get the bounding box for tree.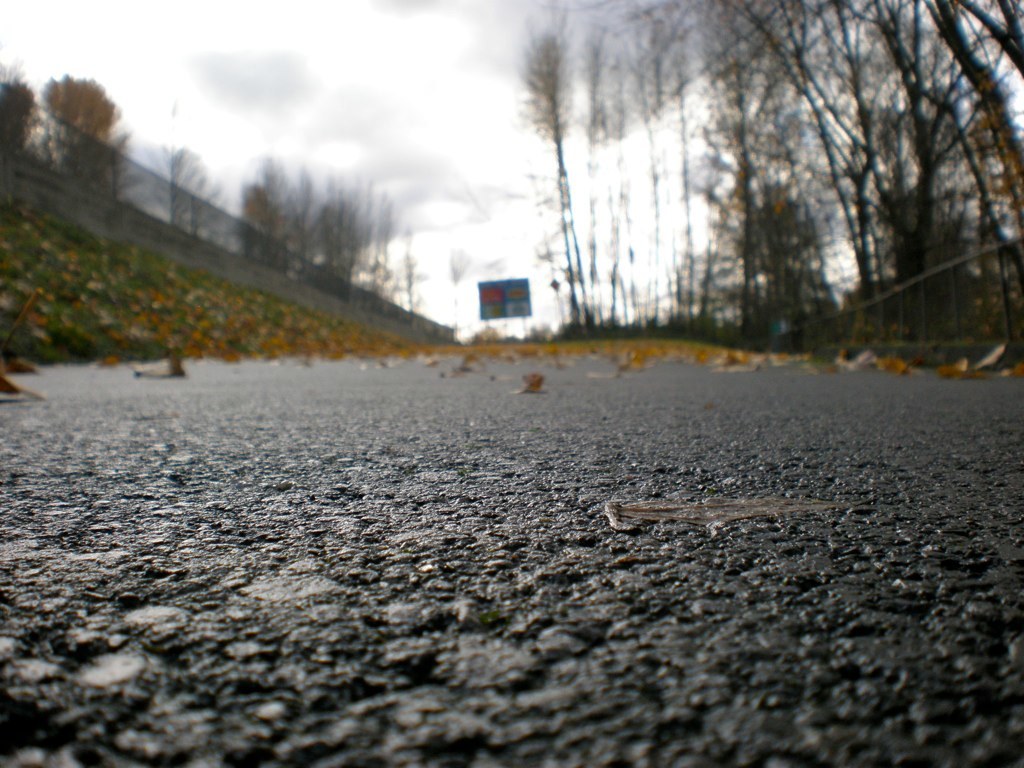
bbox=[180, 171, 231, 241].
